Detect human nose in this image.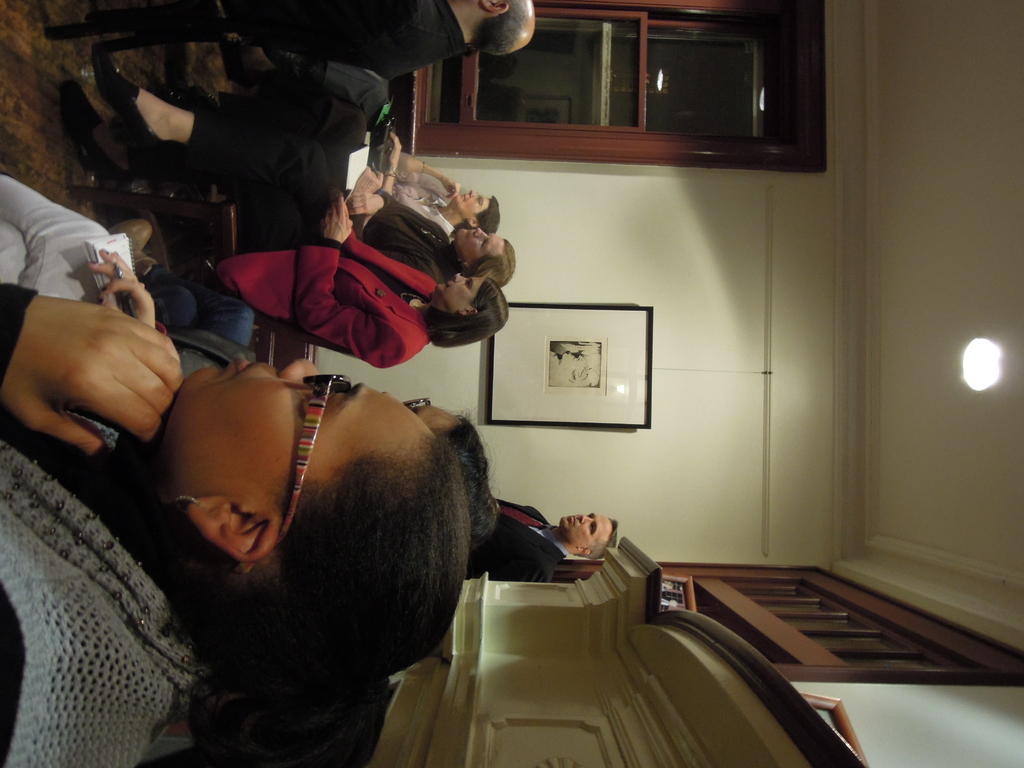
Detection: (473, 227, 486, 237).
